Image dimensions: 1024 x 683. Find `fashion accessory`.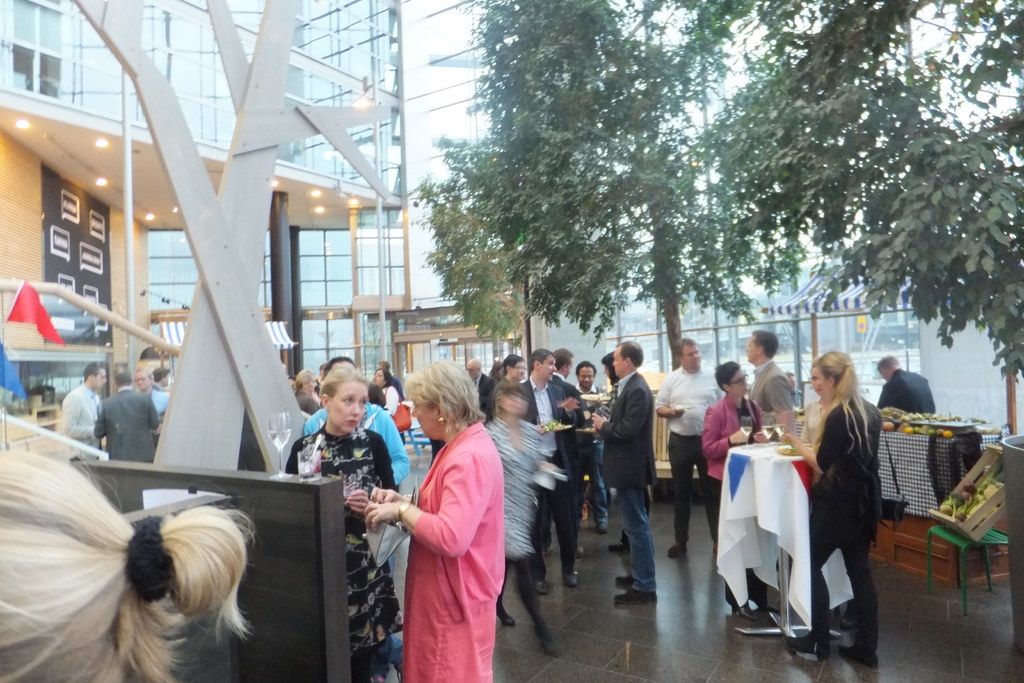
left=493, top=606, right=518, bottom=630.
